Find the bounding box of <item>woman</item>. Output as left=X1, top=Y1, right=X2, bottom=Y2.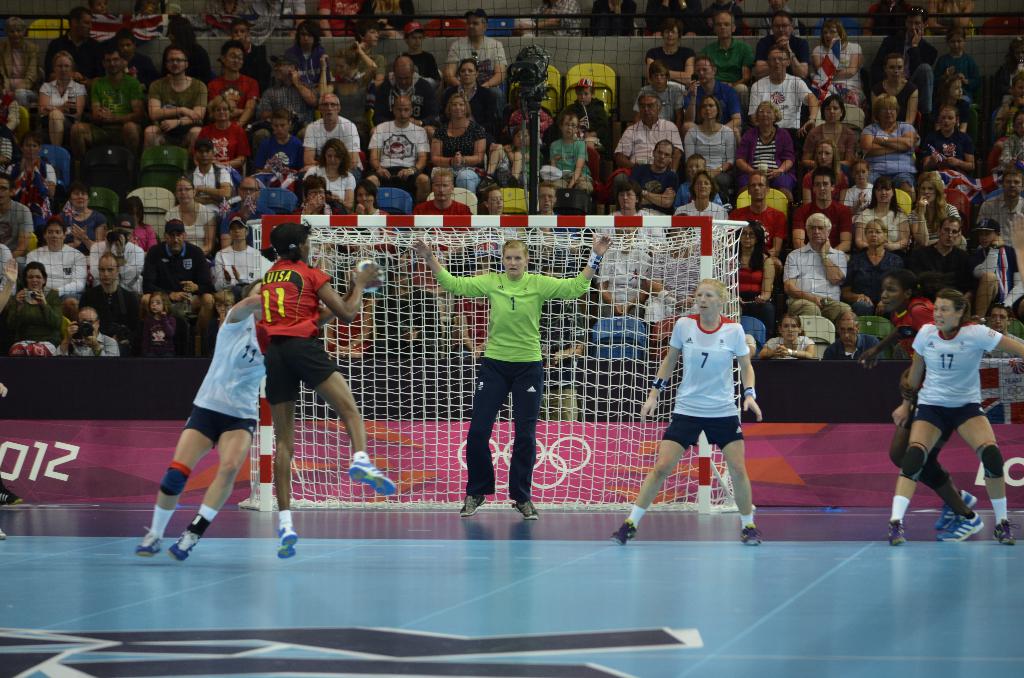
left=3, top=264, right=65, bottom=364.
